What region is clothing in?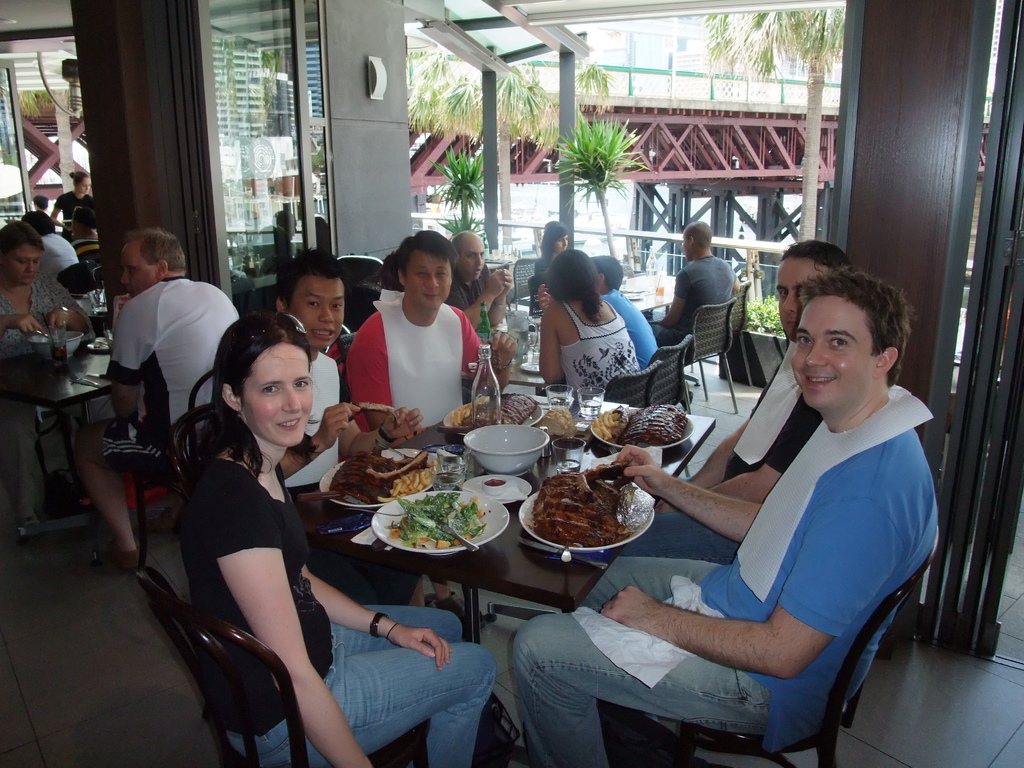
<box>509,431,940,767</box>.
